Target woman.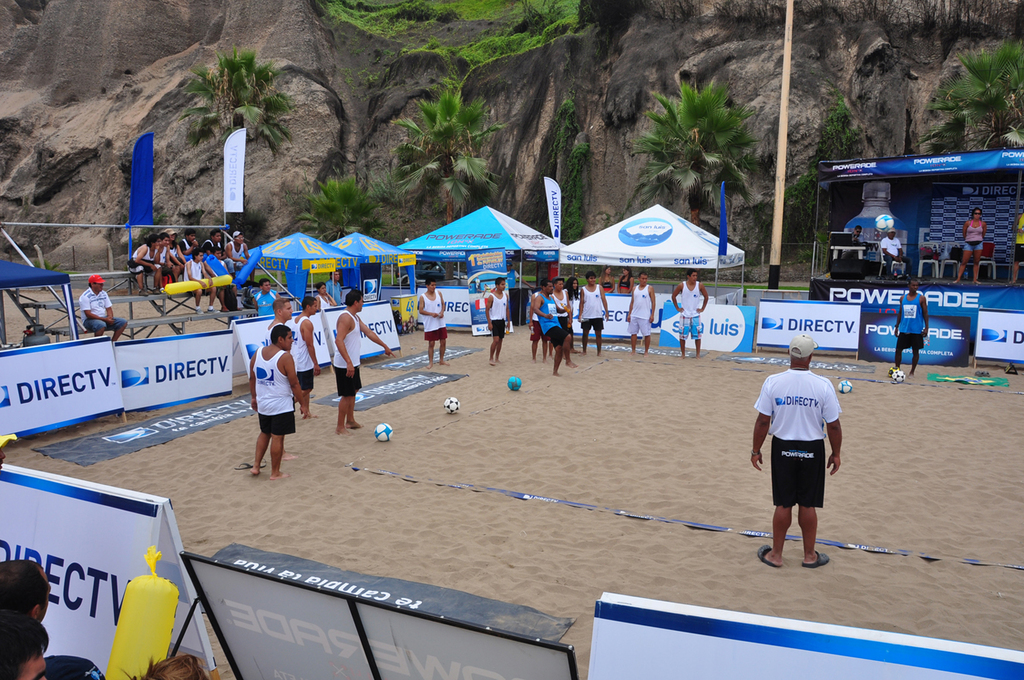
Target region: 617, 265, 634, 297.
